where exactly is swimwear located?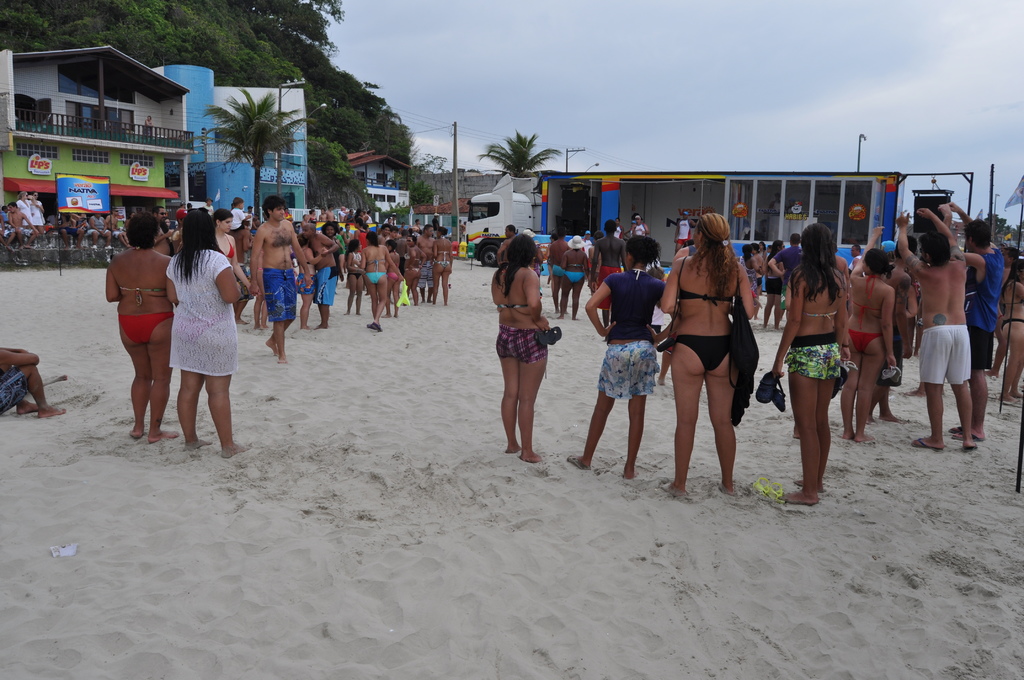
Its bounding box is [left=365, top=270, right=387, bottom=282].
